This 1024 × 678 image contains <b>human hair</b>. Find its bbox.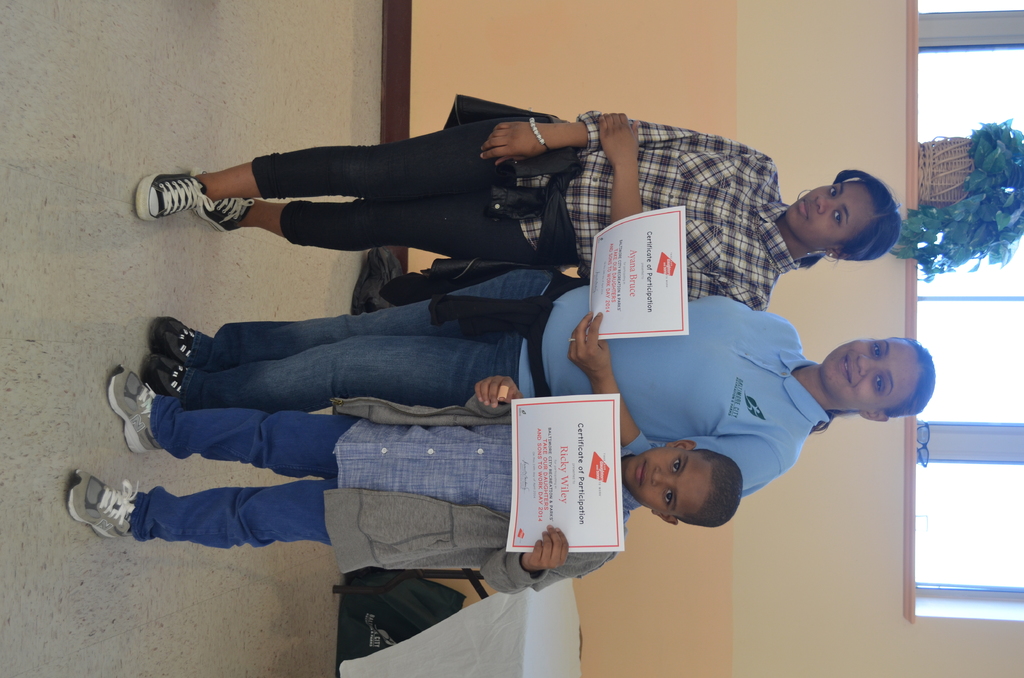
detection(890, 336, 935, 420).
